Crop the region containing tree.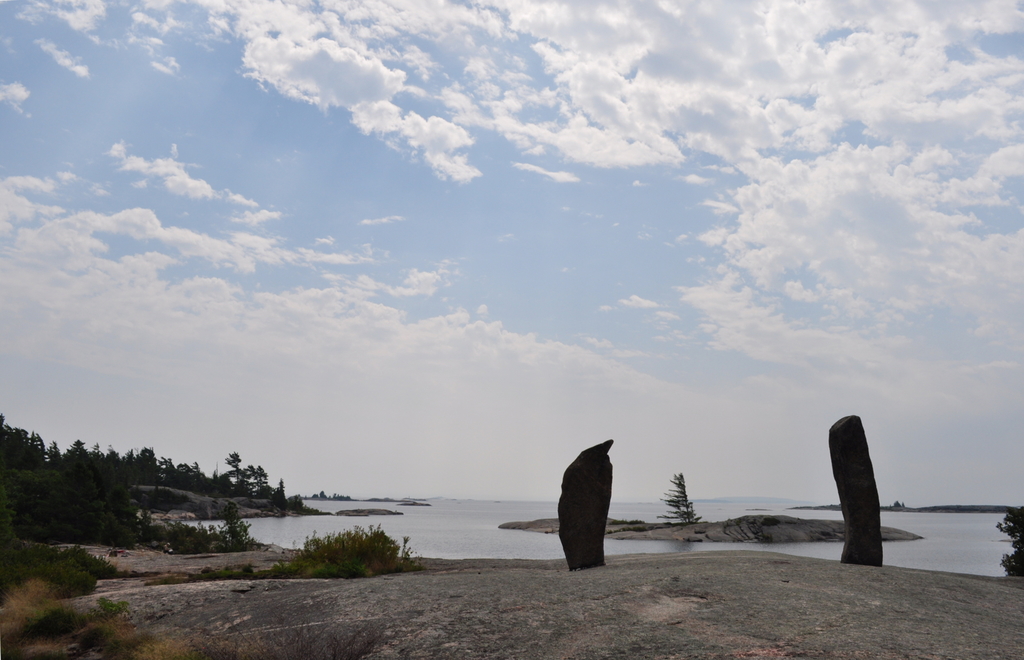
Crop region: l=658, t=469, r=707, b=524.
